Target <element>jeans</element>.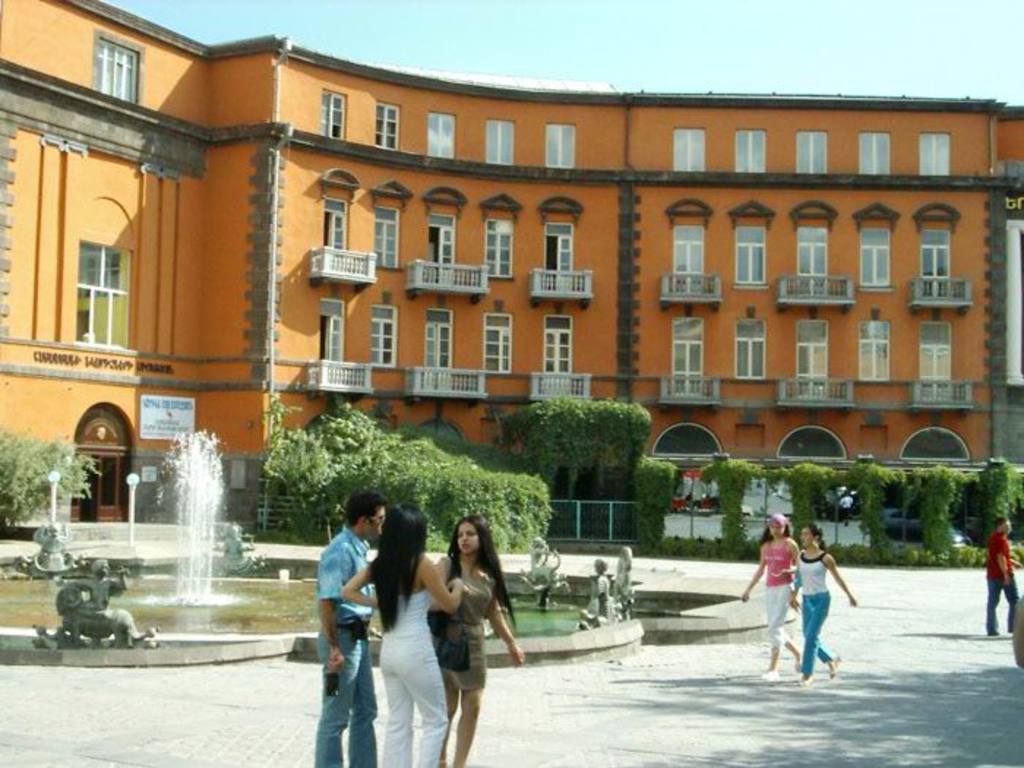
Target region: <bbox>319, 642, 386, 764</bbox>.
